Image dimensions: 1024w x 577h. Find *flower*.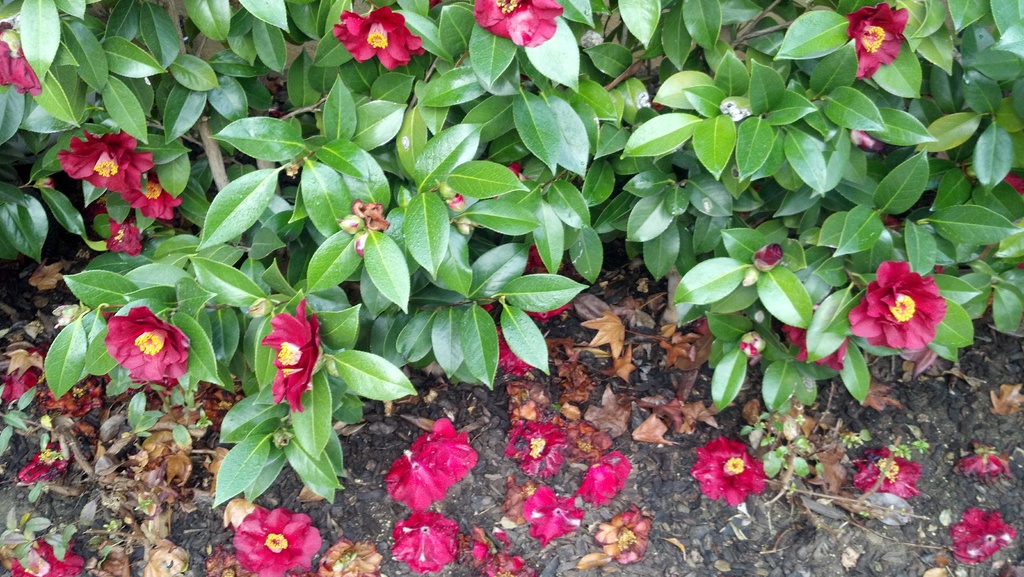
{"x1": 333, "y1": 2, "x2": 425, "y2": 70}.
